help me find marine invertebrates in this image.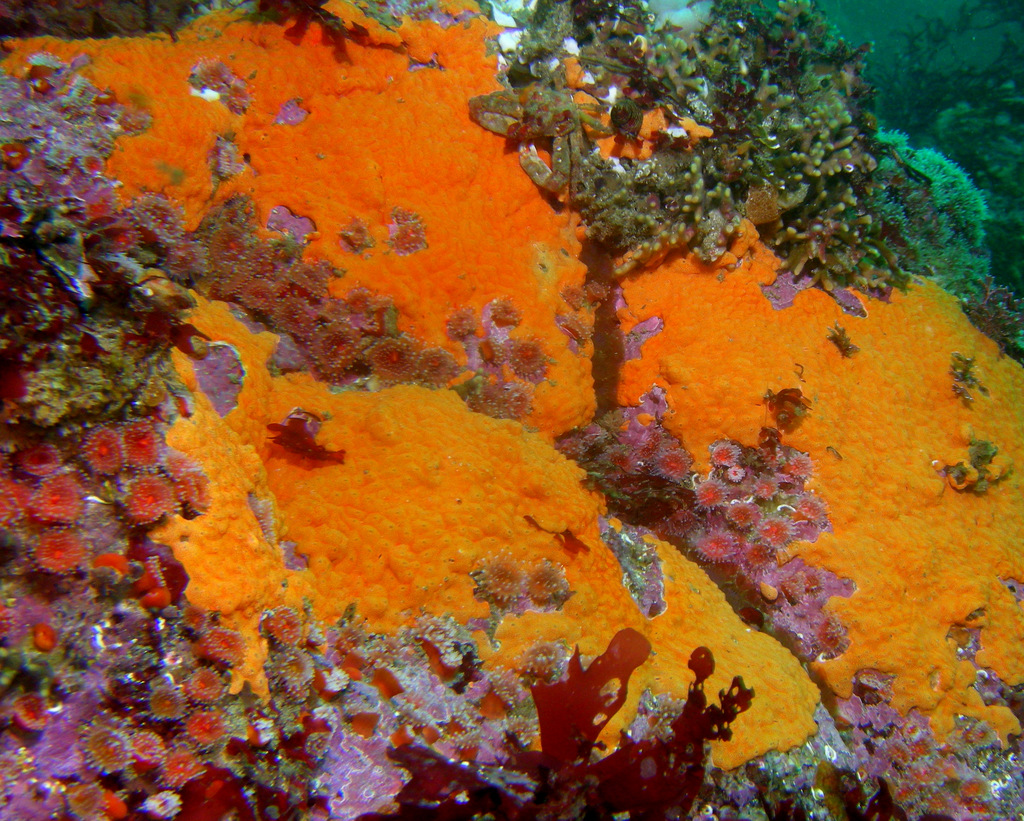
Found it: 314/309/362/382.
